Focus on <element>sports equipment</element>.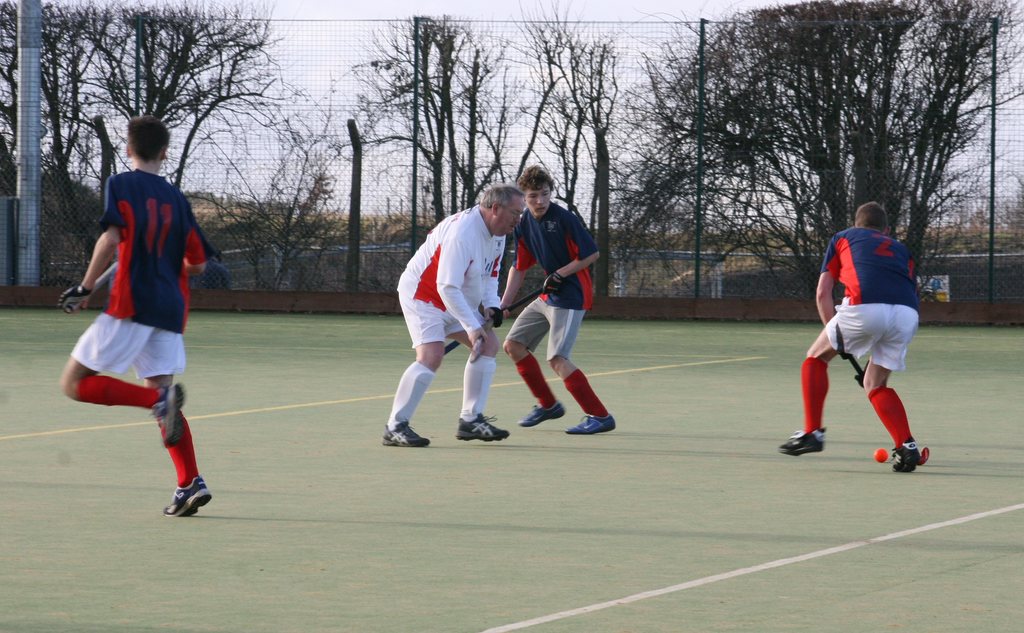
Focused at (x1=162, y1=472, x2=213, y2=516).
